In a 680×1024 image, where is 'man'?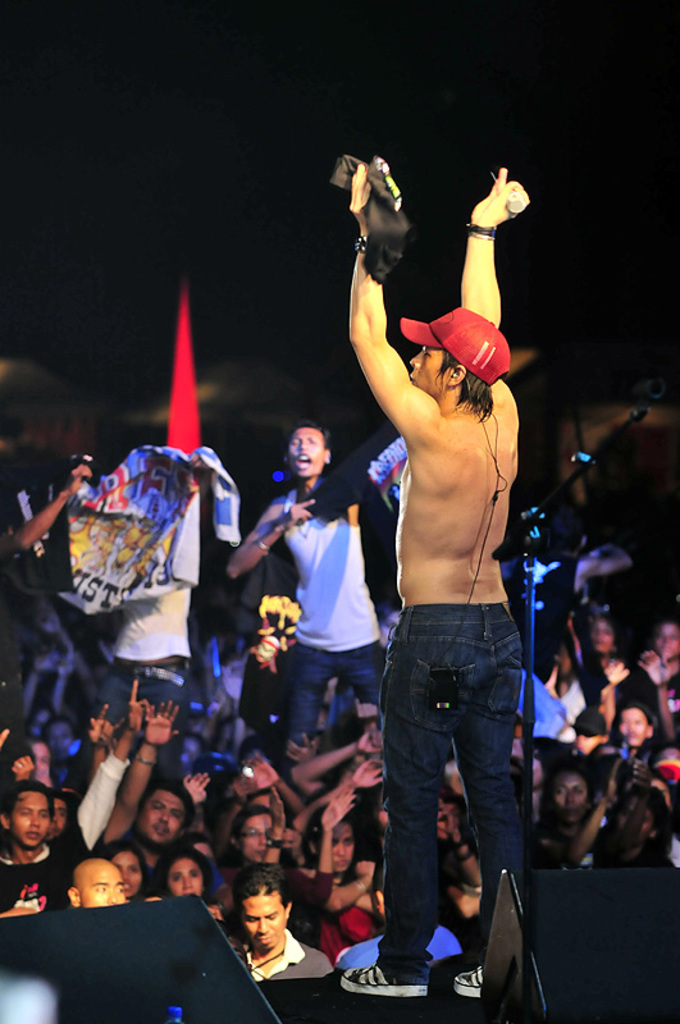
[left=3, top=685, right=152, bottom=924].
